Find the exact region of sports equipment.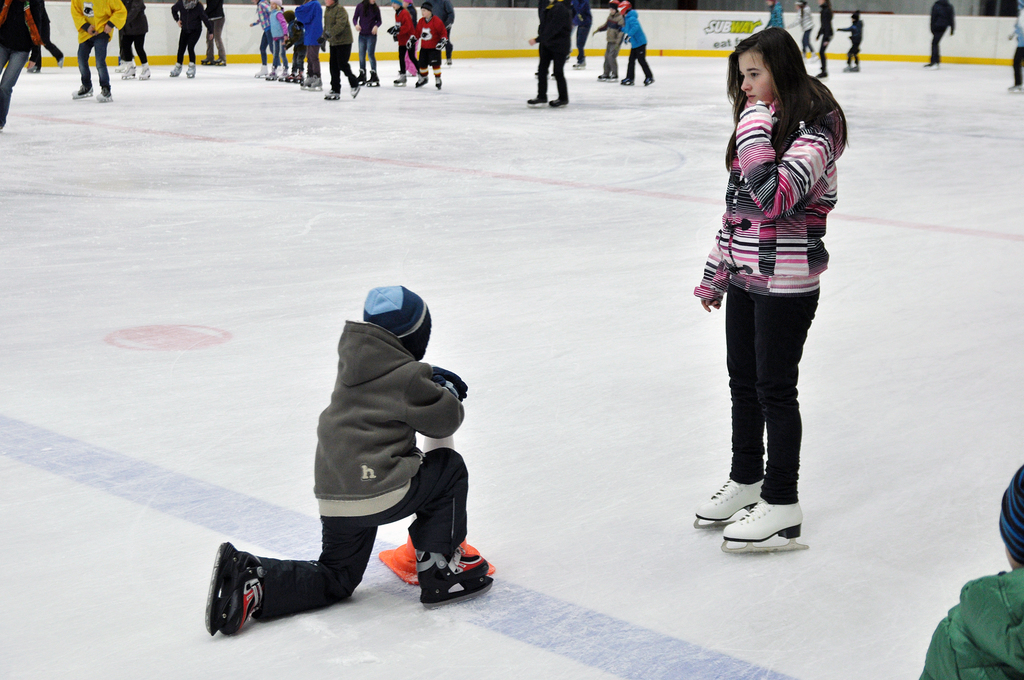
Exact region: 415 76 429 88.
